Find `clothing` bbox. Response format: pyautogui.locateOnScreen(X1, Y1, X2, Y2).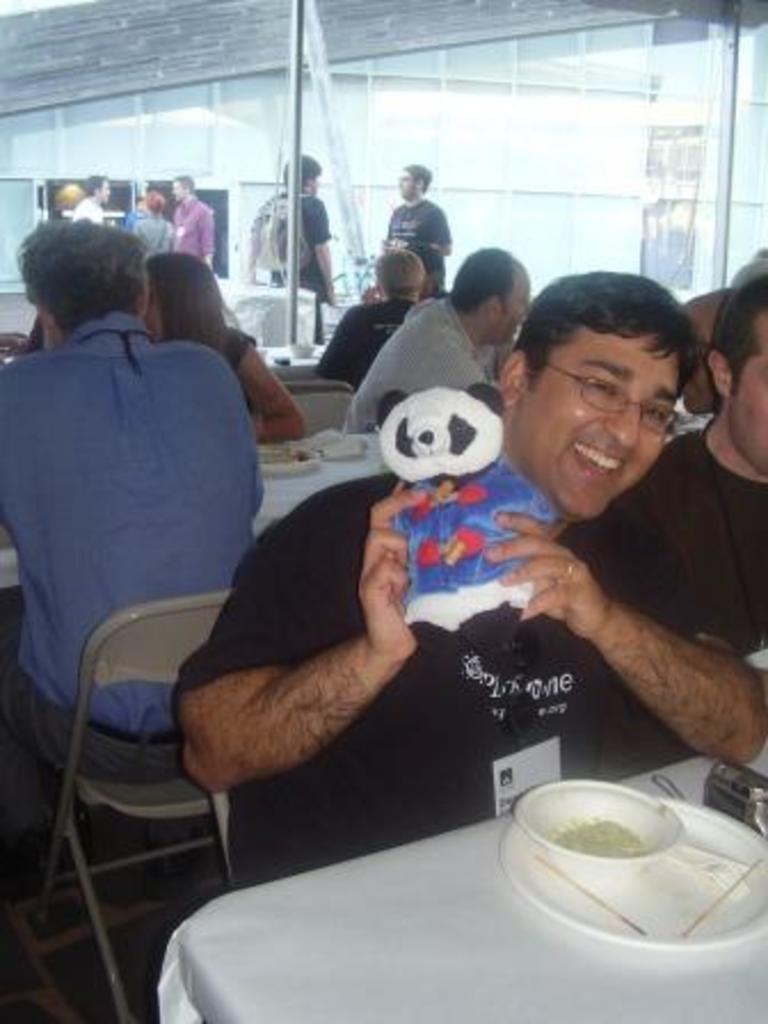
pyautogui.locateOnScreen(119, 199, 174, 251).
